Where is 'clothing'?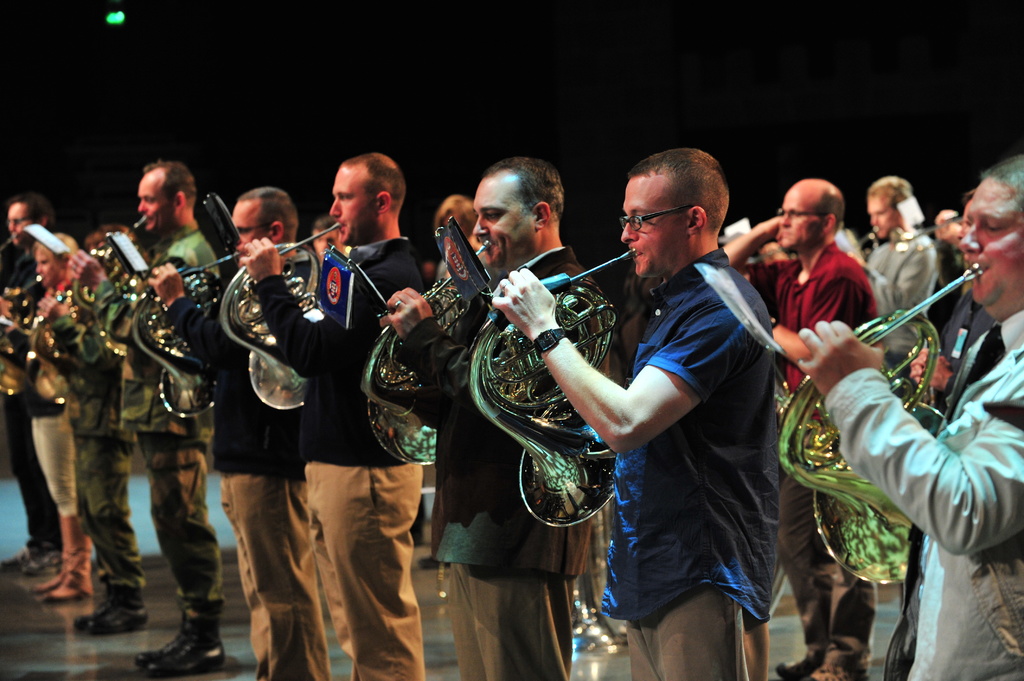
(x1=101, y1=228, x2=223, y2=620).
